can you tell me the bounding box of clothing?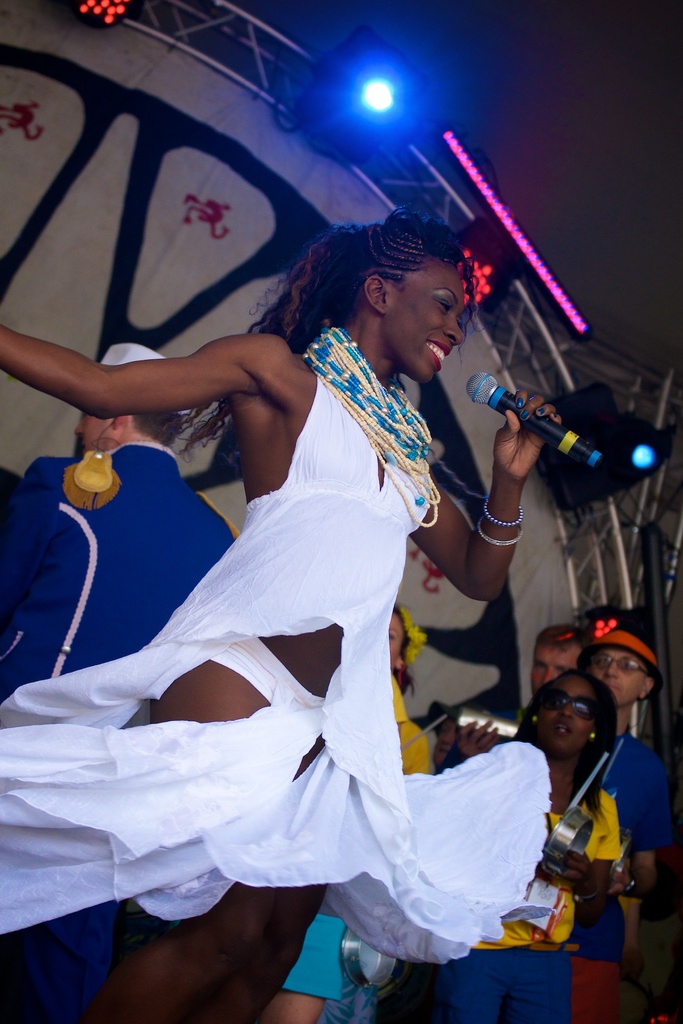
l=0, t=451, r=238, b=696.
